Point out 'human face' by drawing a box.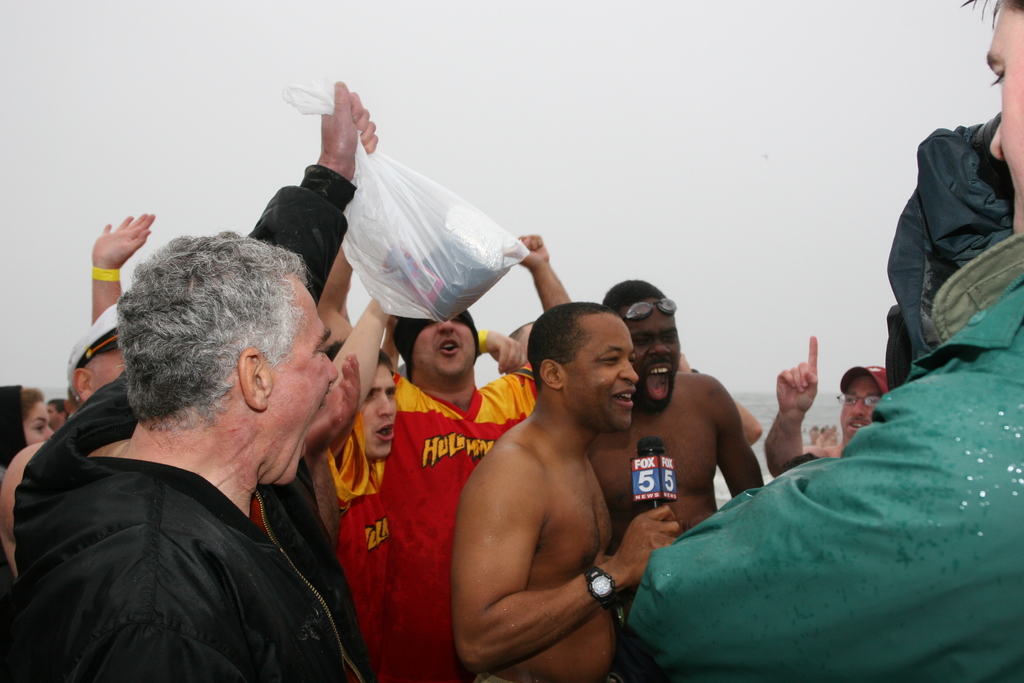
842:378:881:440.
